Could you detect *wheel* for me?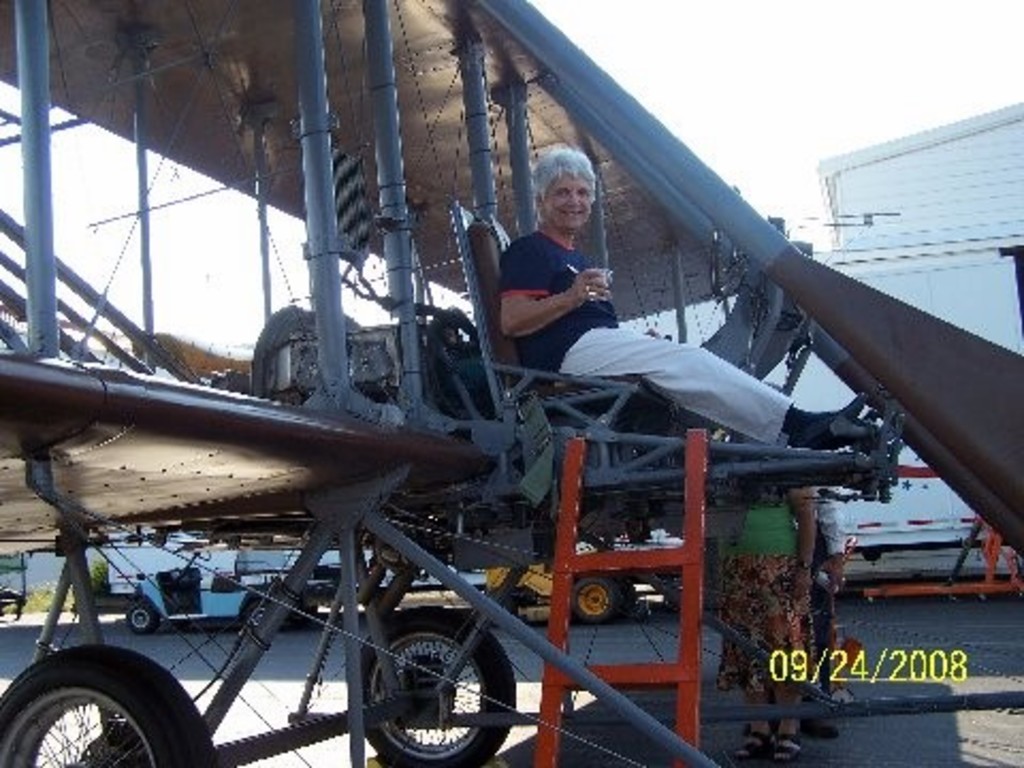
Detection result: bbox=[245, 593, 282, 631].
